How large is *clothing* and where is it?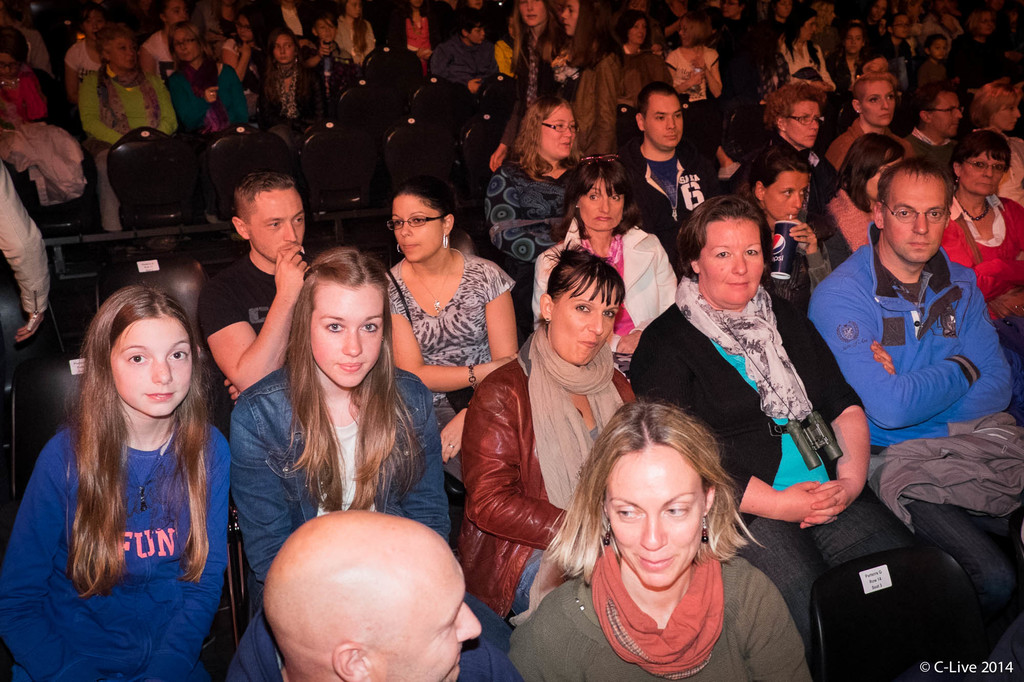
Bounding box: select_region(463, 322, 641, 628).
